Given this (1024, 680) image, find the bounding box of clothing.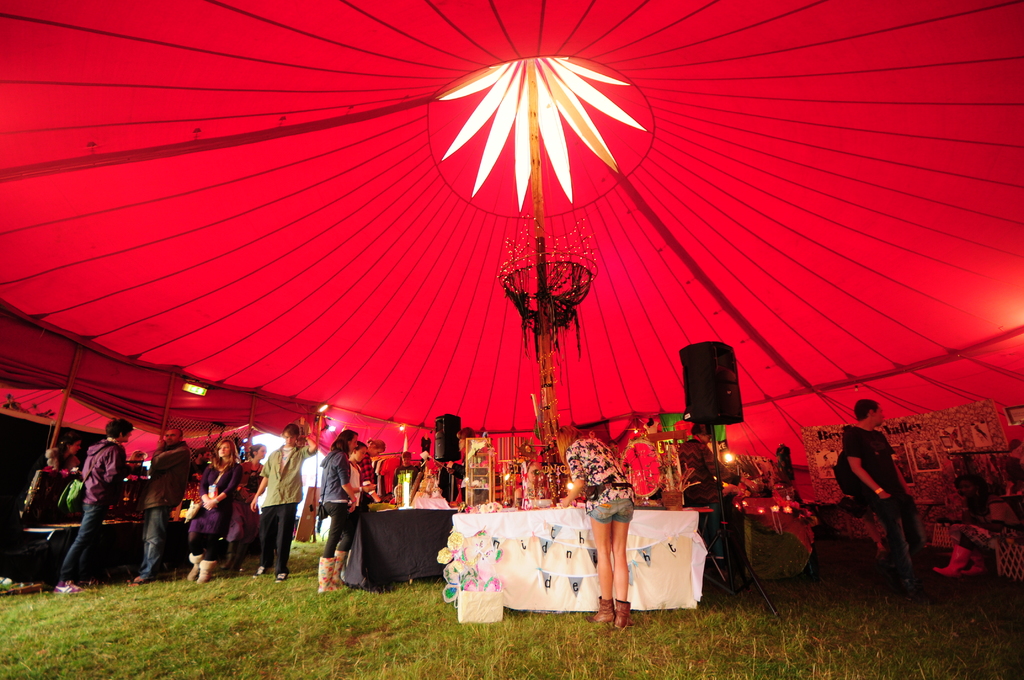
select_region(362, 449, 378, 494).
